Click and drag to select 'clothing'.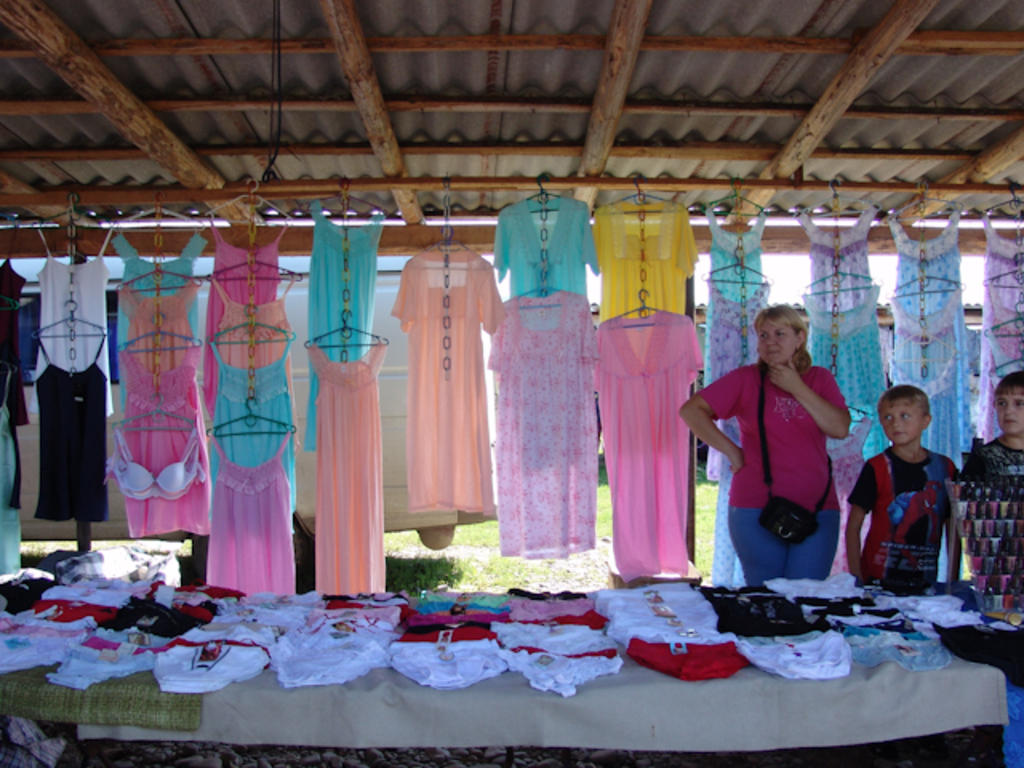
Selection: detection(0, 557, 986, 694).
